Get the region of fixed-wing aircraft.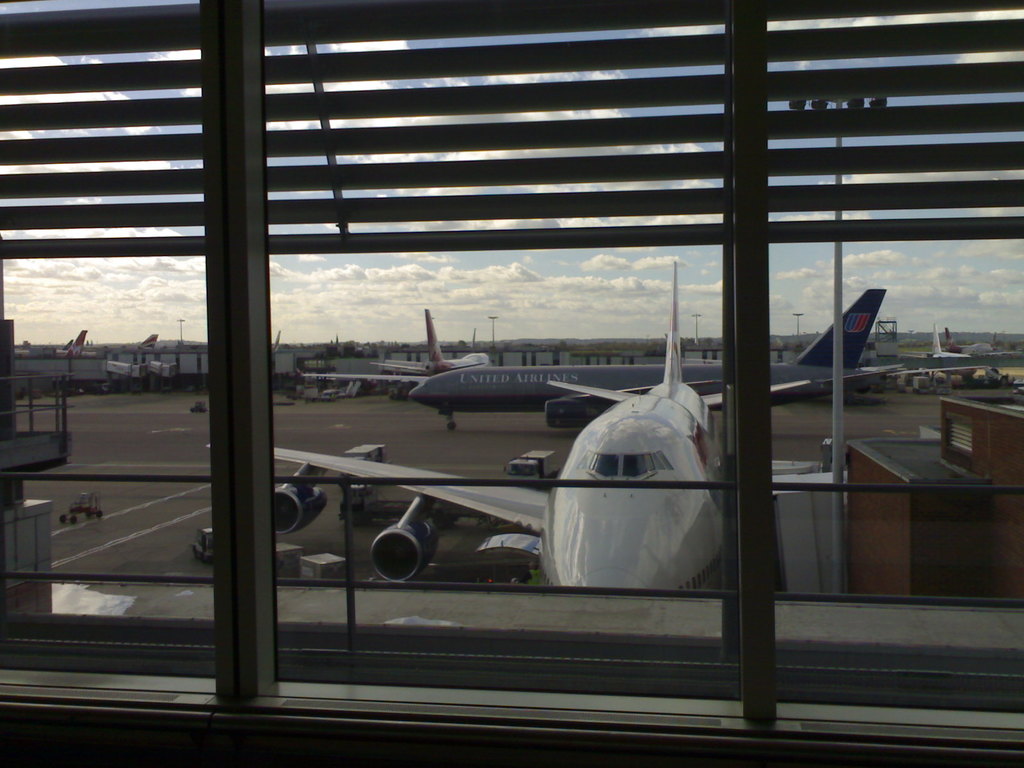
l=940, t=328, r=1017, b=363.
